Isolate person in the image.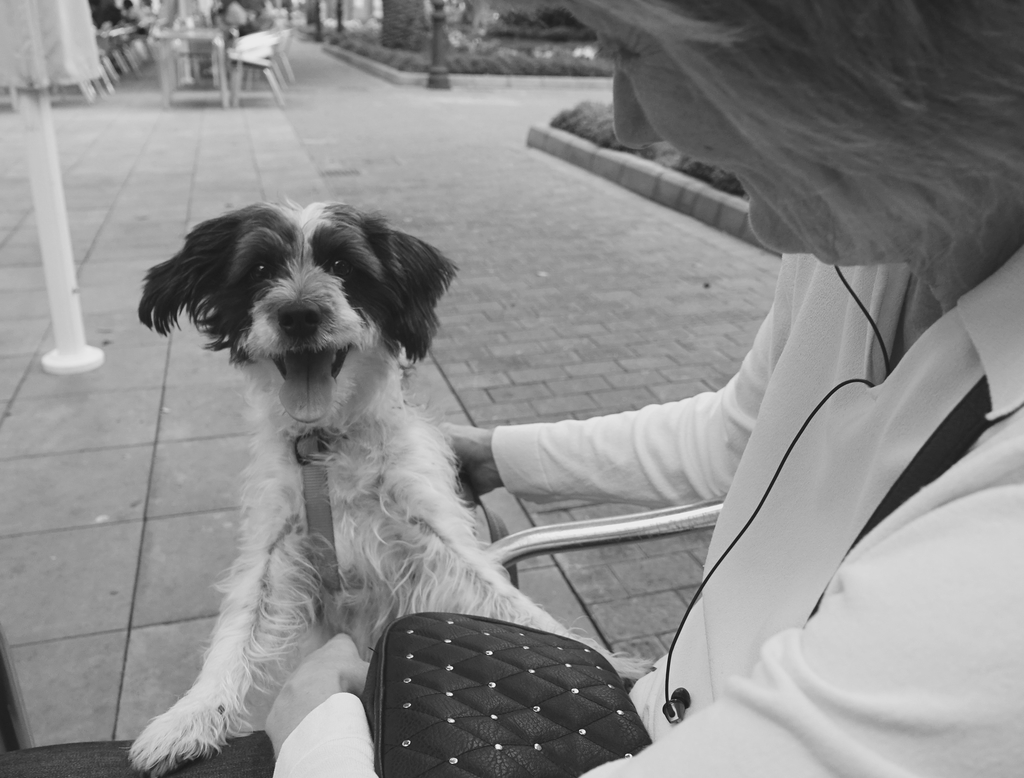
Isolated region: [394, 75, 992, 765].
